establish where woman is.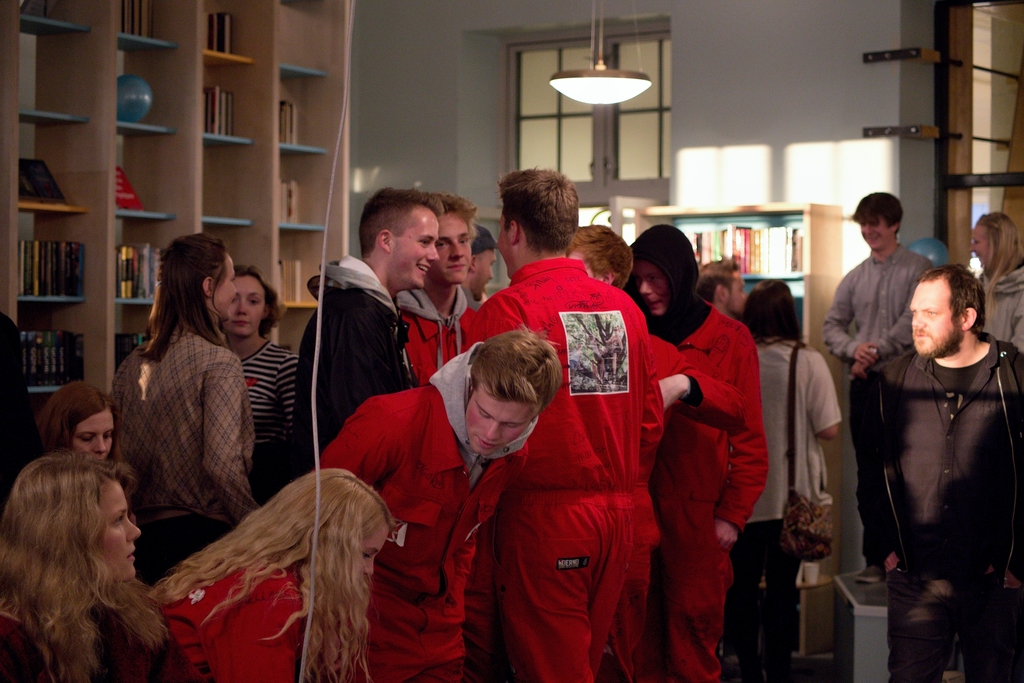
Established at l=148, t=461, r=396, b=682.
